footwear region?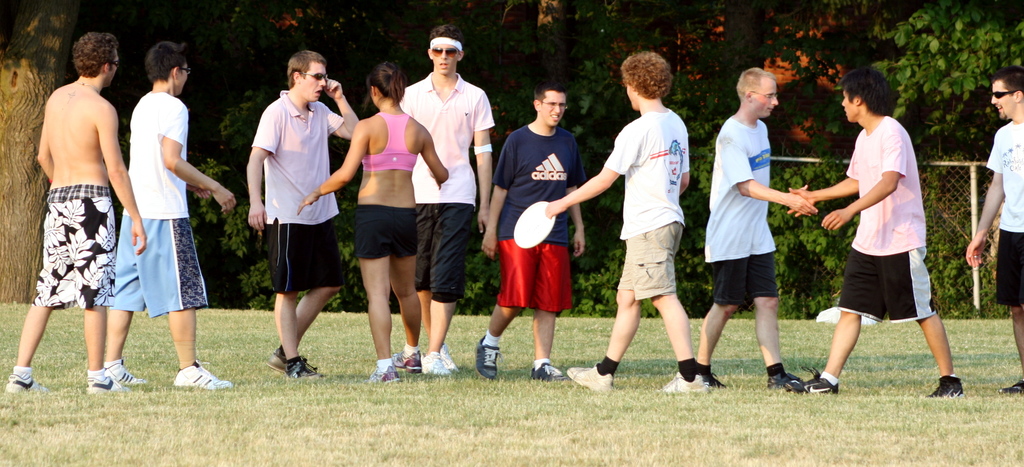
(765,372,803,389)
